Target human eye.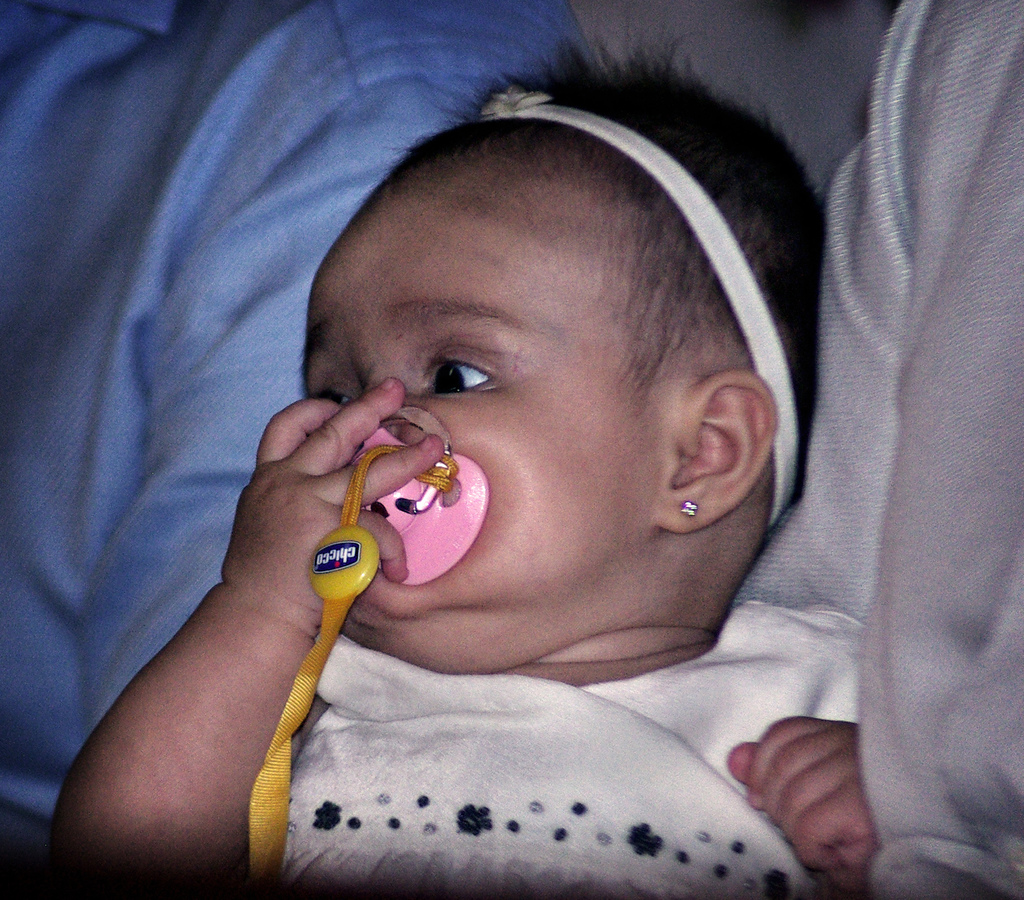
Target region: 315,381,359,404.
